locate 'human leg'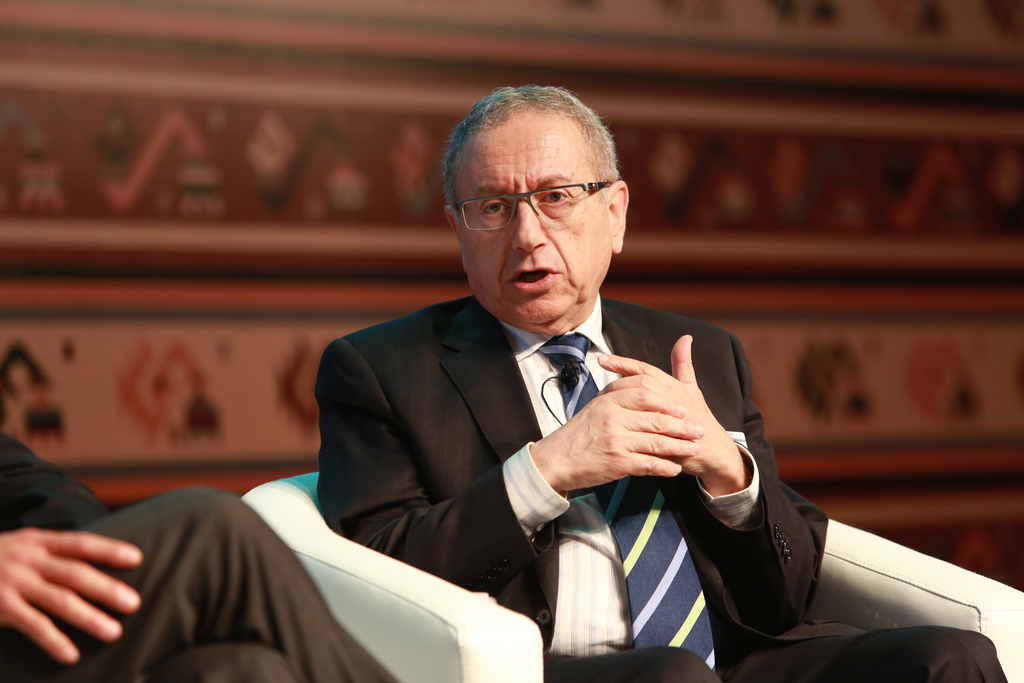
145:637:285:679
